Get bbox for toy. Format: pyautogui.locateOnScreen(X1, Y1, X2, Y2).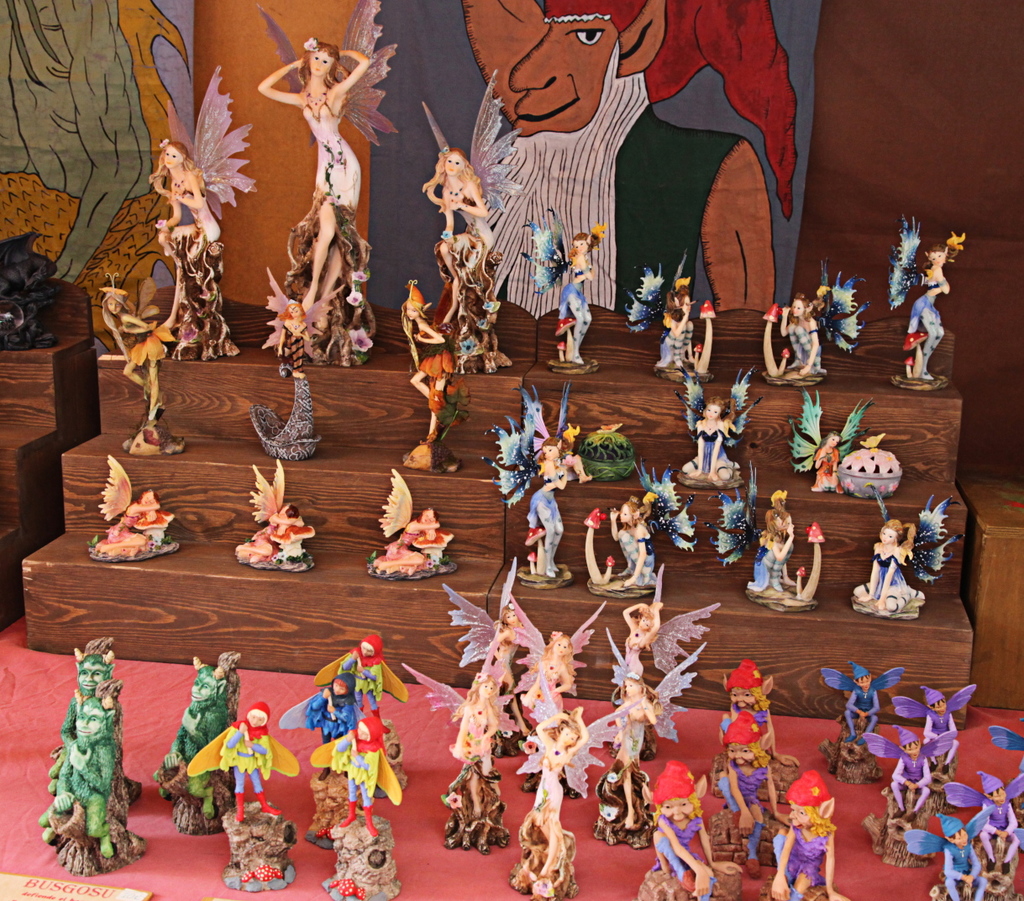
pyautogui.locateOnScreen(709, 458, 826, 615).
